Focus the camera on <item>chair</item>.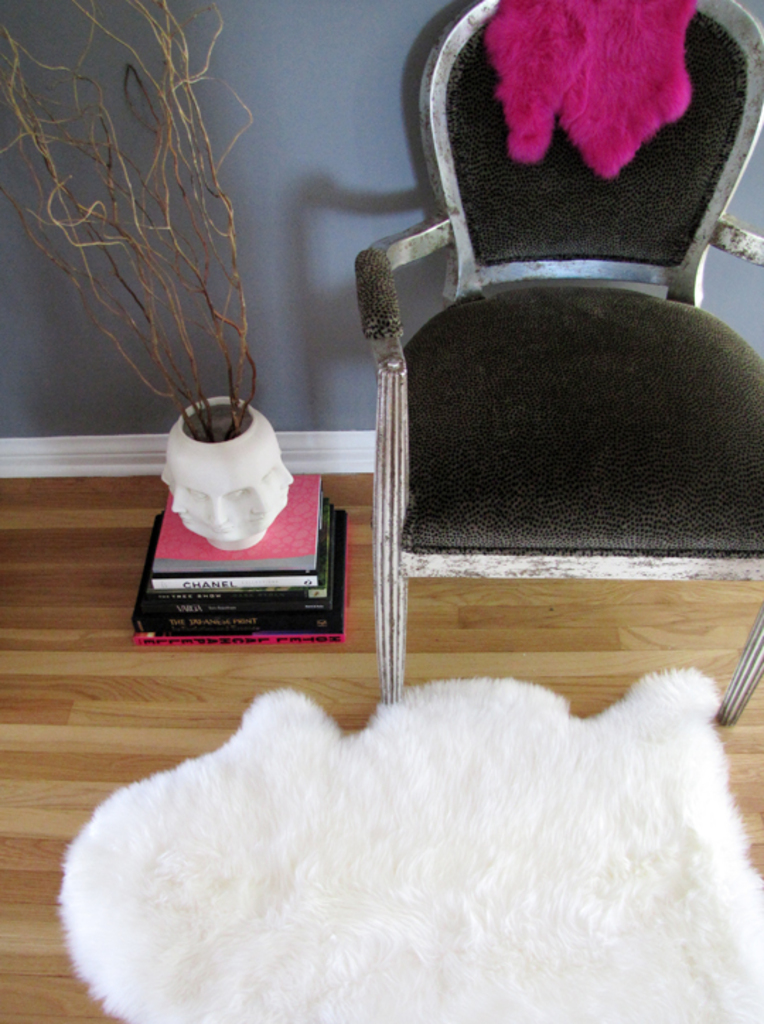
Focus region: 321,10,757,703.
